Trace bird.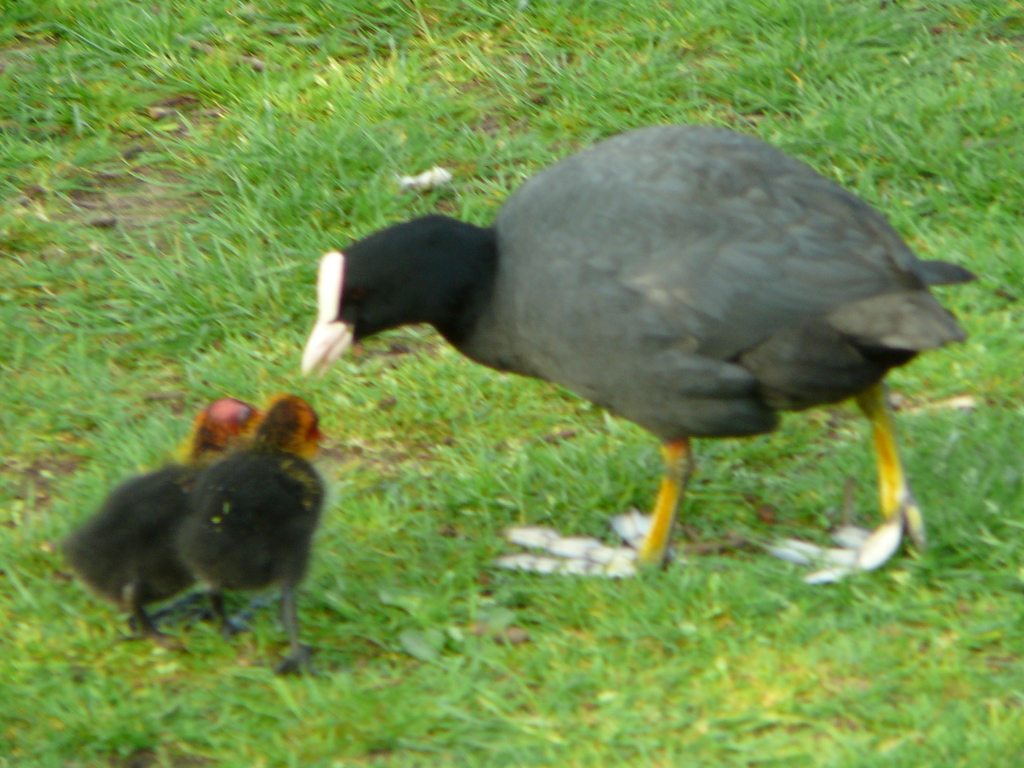
Traced to 301,120,990,587.
